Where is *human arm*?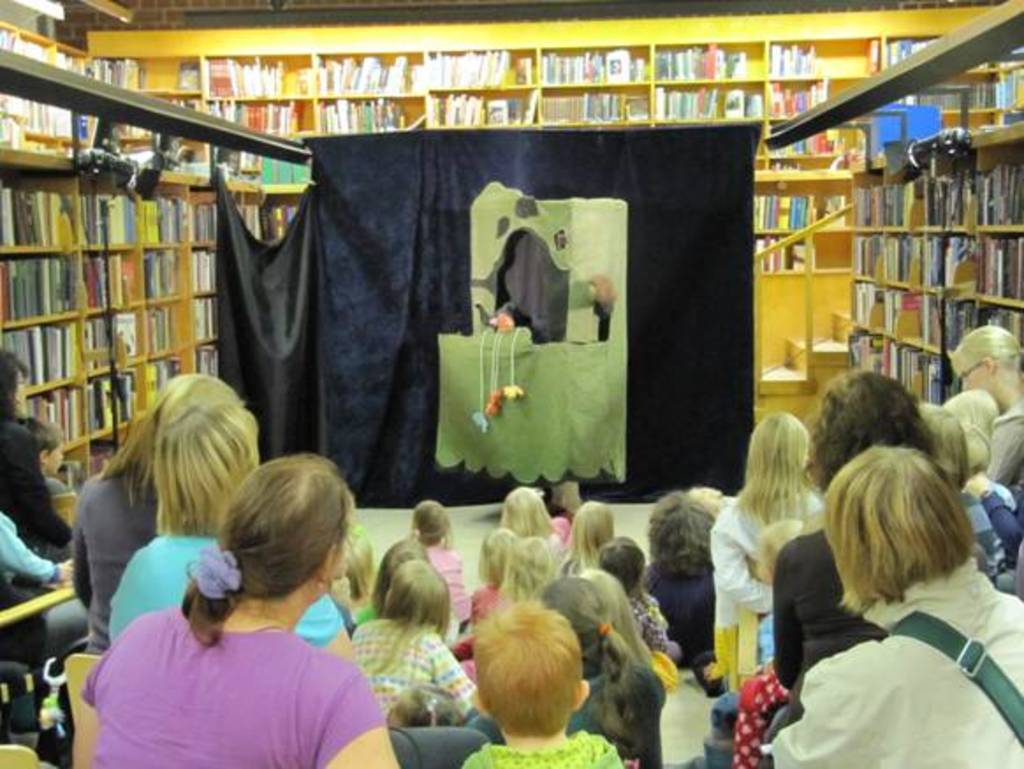
x1=318, y1=676, x2=396, y2=767.
